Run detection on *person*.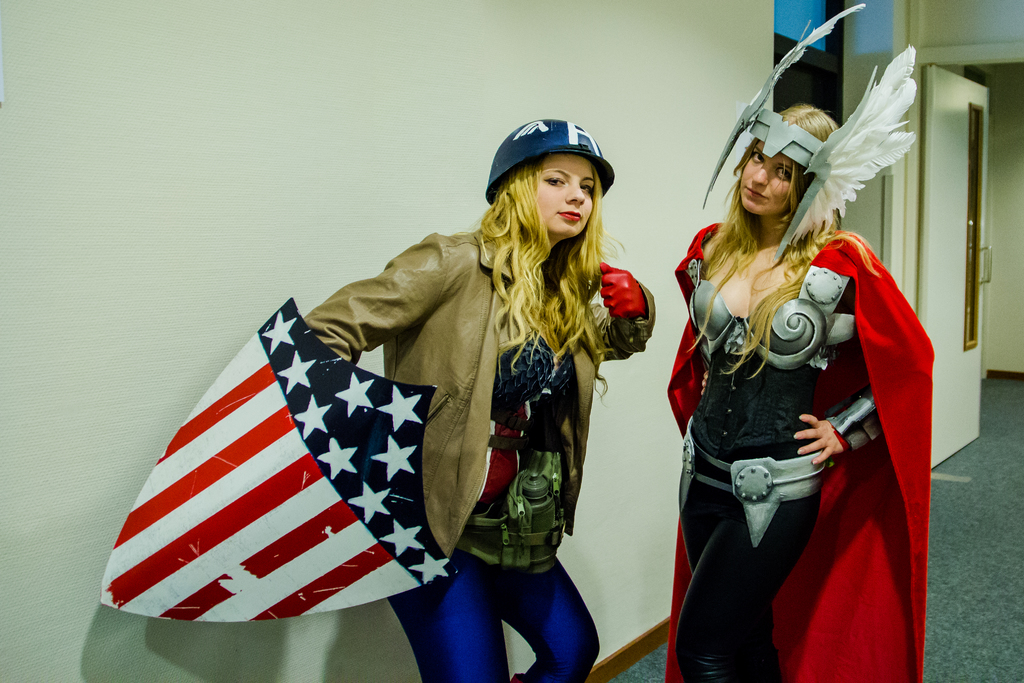
Result: x1=662, y1=115, x2=920, y2=673.
